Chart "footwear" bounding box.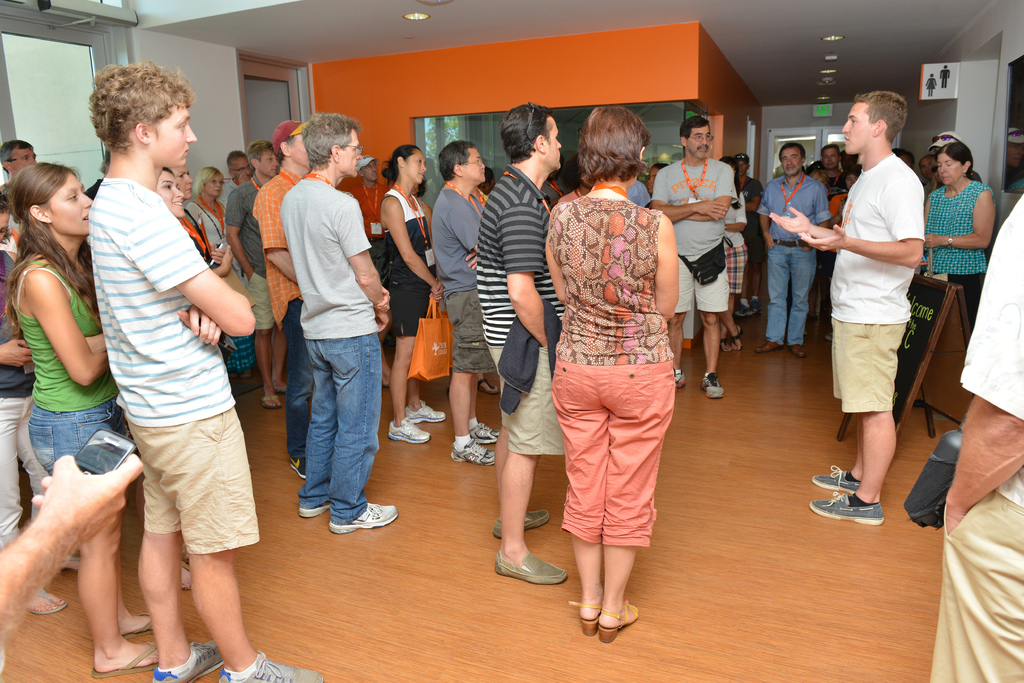
Charted: 388/421/432/441.
